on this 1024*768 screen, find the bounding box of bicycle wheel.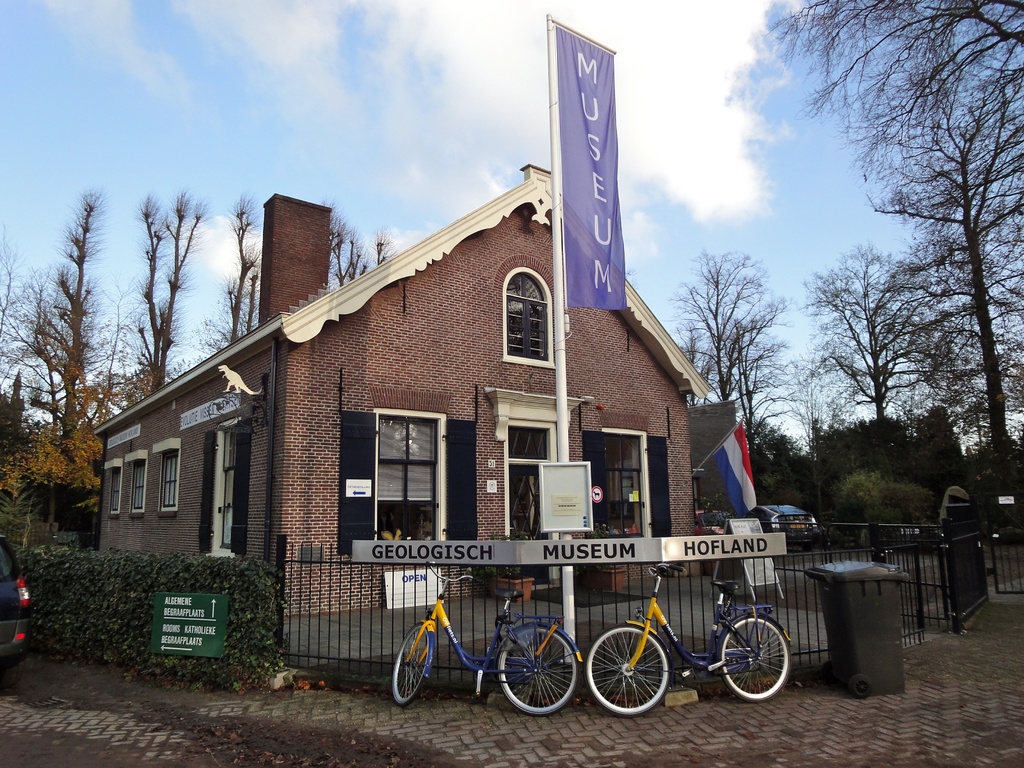
Bounding box: region(582, 625, 669, 715).
